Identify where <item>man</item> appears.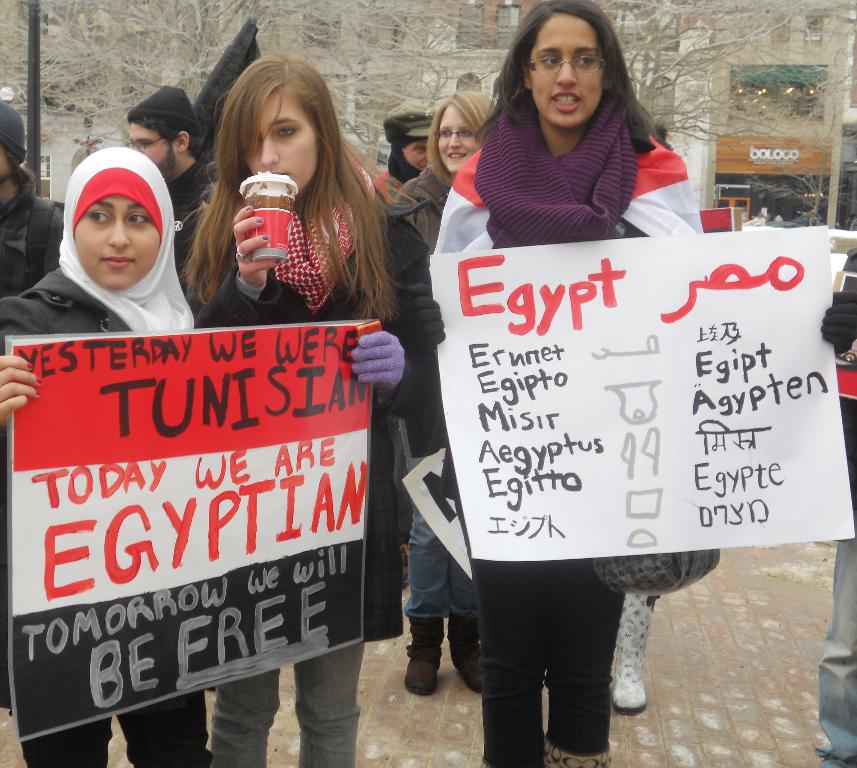
Appears at <bbox>364, 101, 439, 589</bbox>.
